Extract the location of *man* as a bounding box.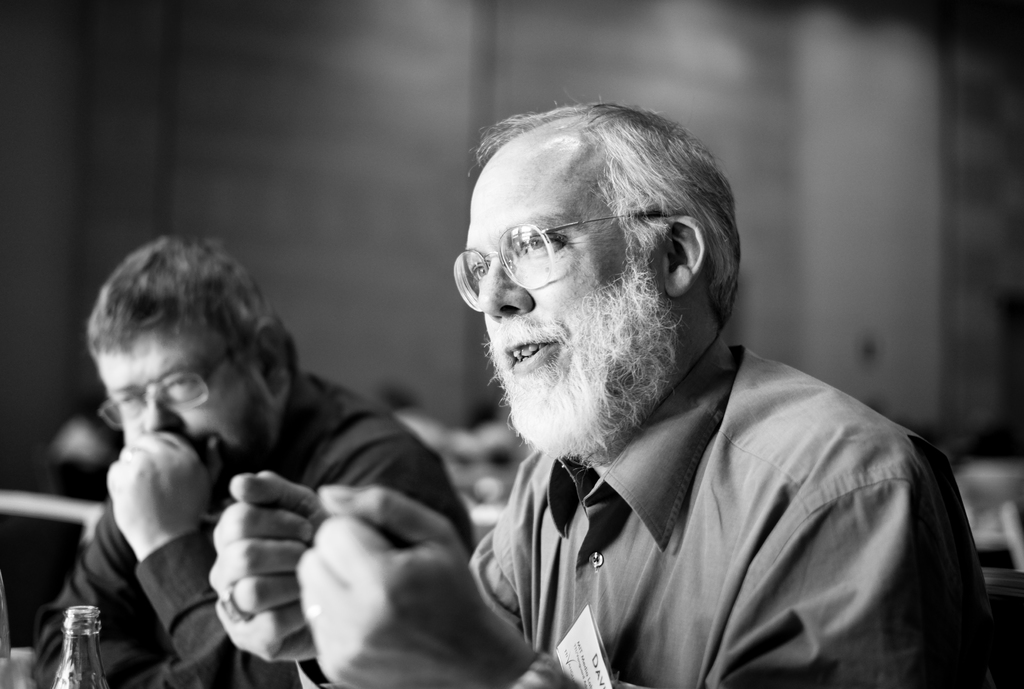
33 227 465 688.
